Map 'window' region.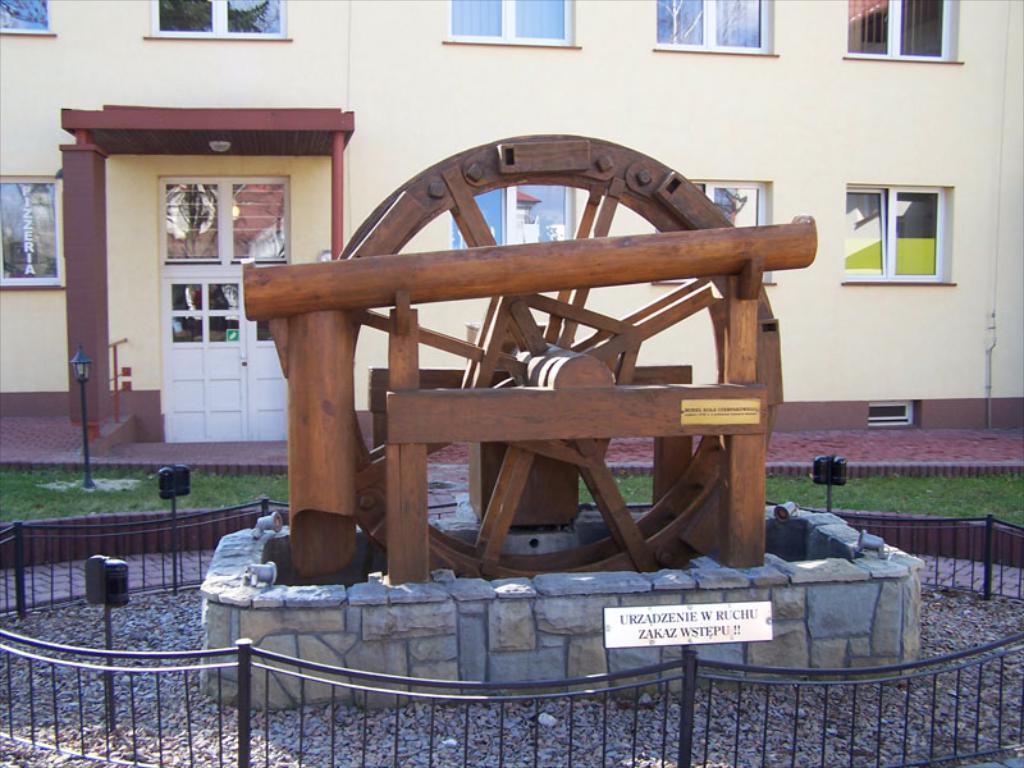
Mapped to (x1=0, y1=175, x2=65, y2=296).
